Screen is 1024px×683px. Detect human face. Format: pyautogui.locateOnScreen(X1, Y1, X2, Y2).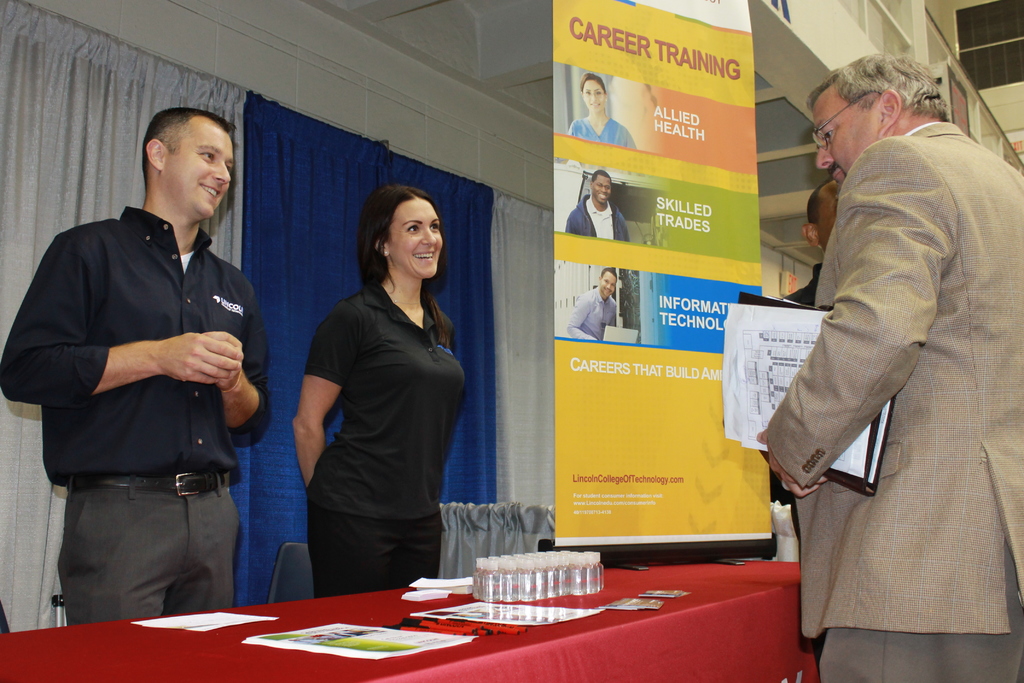
pyautogui.locateOnScreen(595, 177, 612, 204).
